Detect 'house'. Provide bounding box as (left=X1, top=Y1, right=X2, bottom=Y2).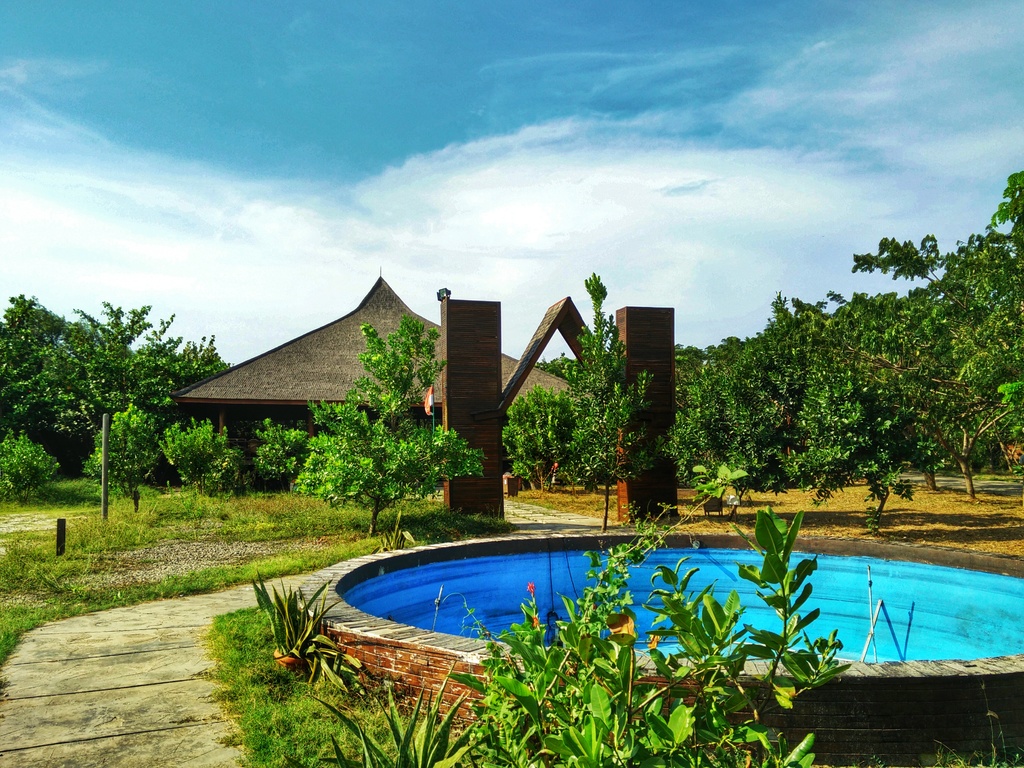
(left=166, top=257, right=577, bottom=546).
